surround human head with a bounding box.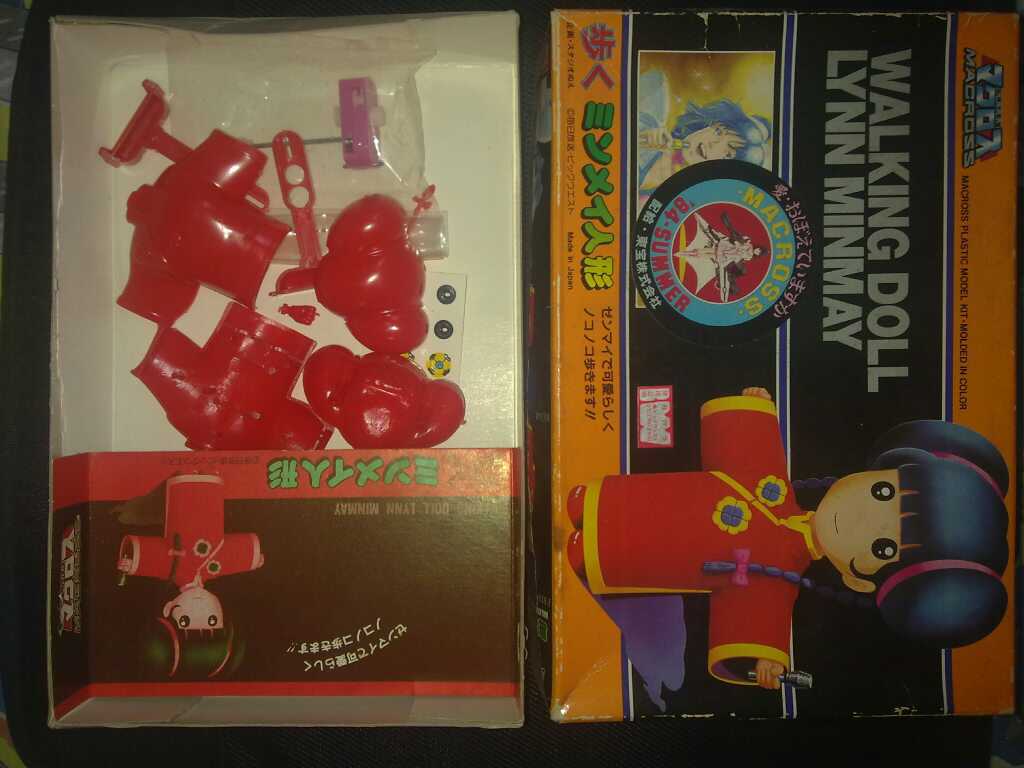
l=828, t=475, r=930, b=605.
